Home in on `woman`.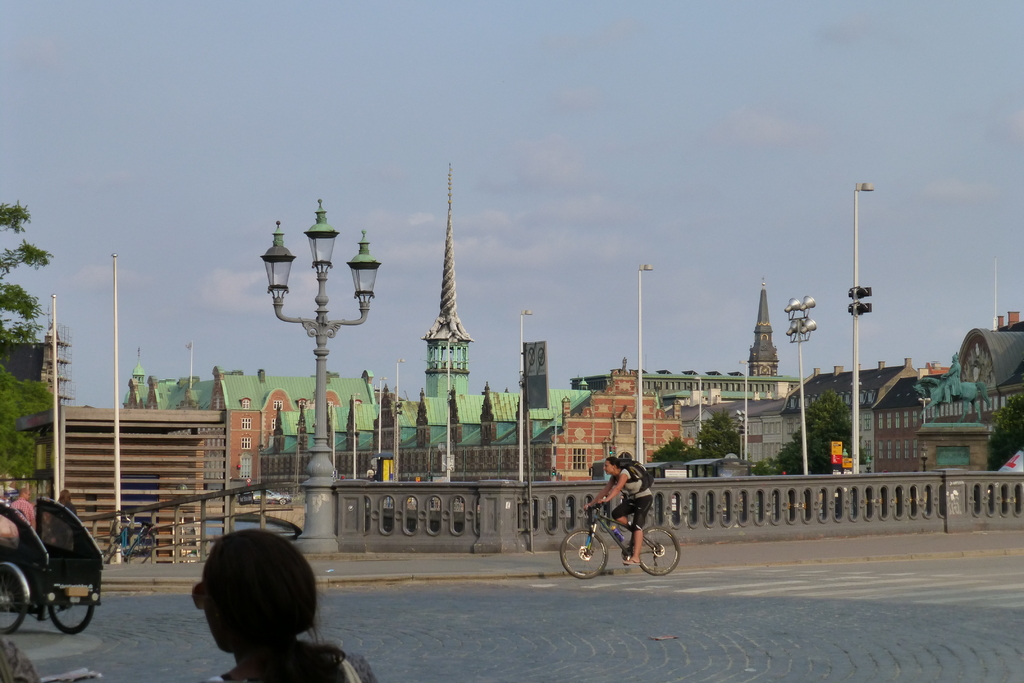
Homed in at pyautogui.locateOnScreen(188, 536, 372, 682).
